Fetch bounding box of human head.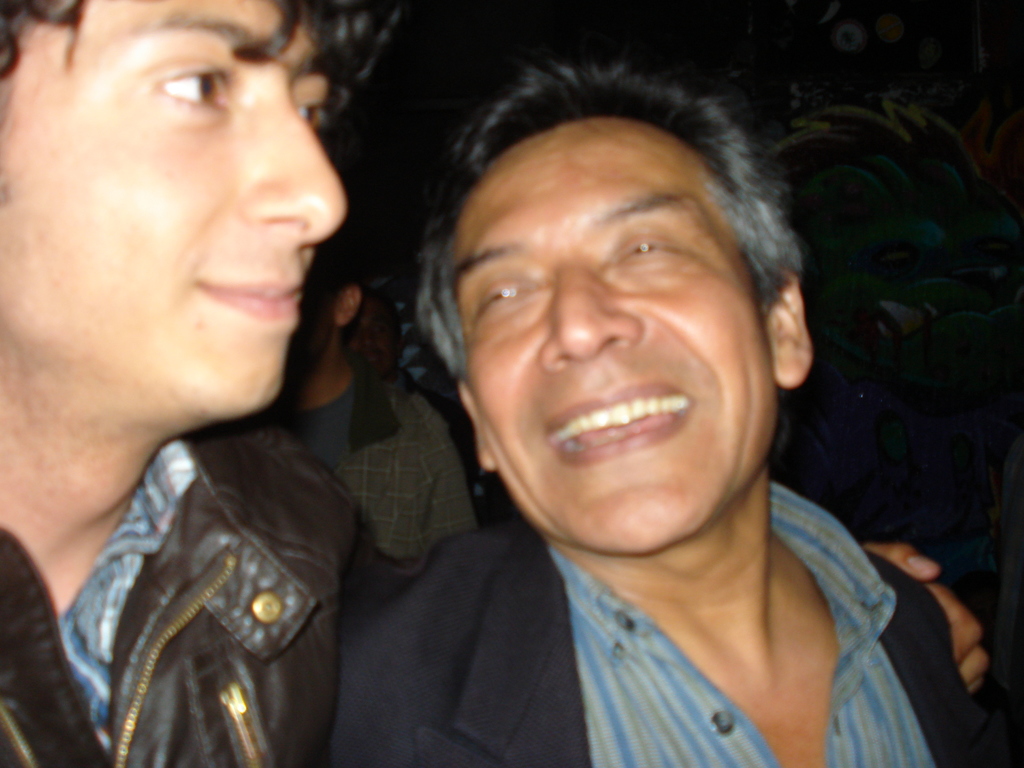
Bbox: (left=0, top=0, right=351, bottom=423).
